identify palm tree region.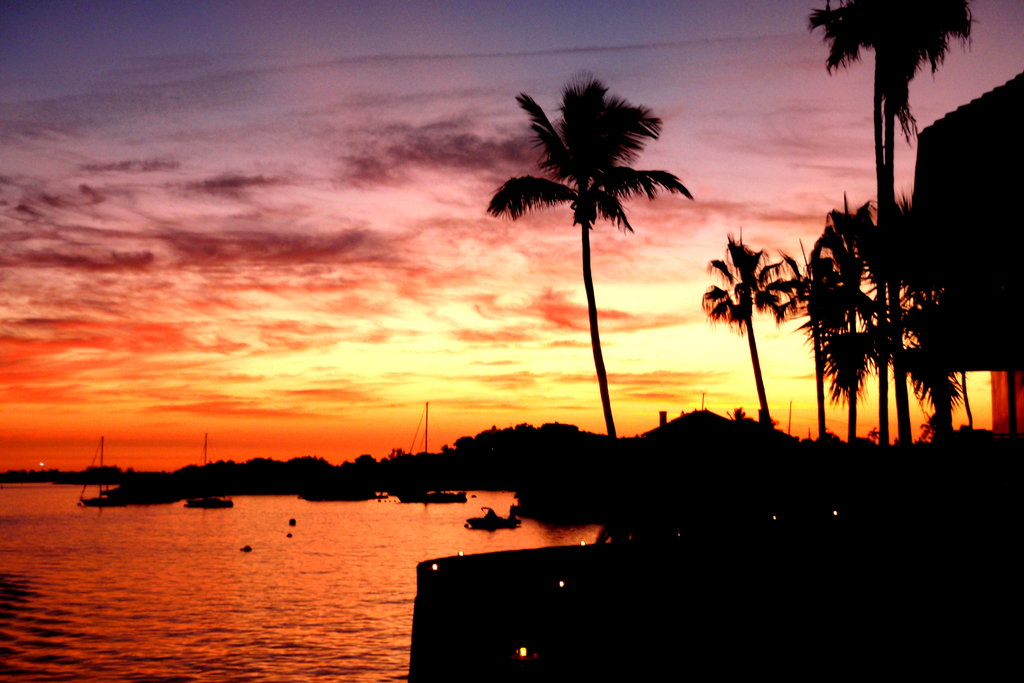
Region: {"left": 826, "top": 204, "right": 918, "bottom": 459}.
